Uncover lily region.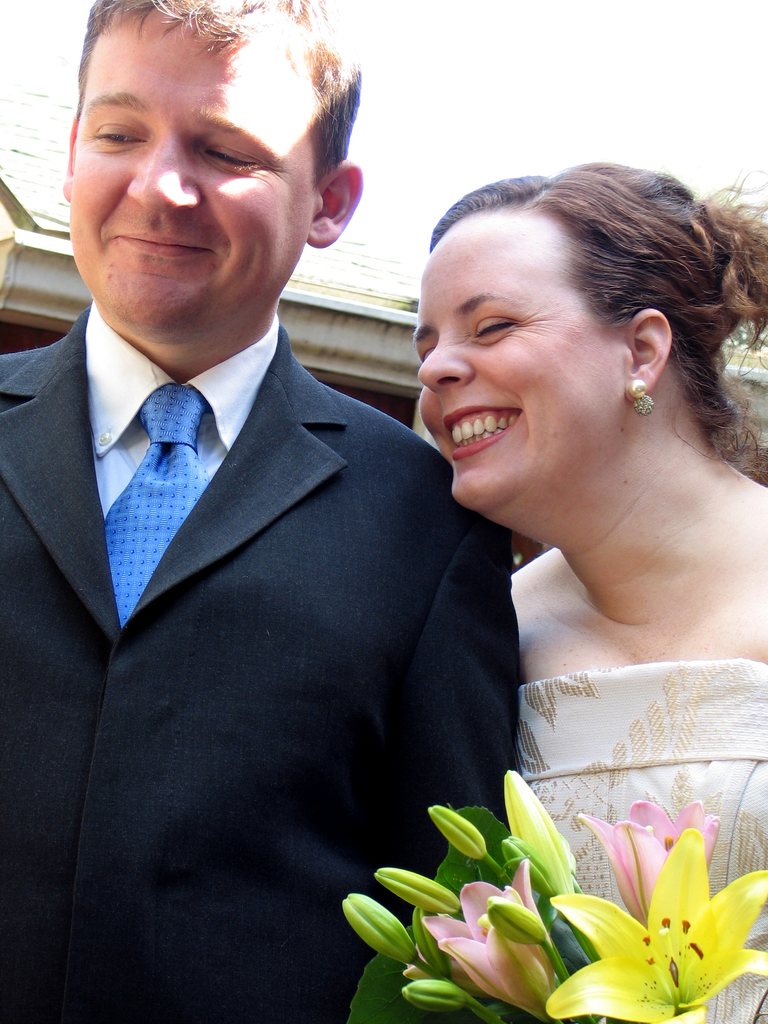
Uncovered: 575/799/727/930.
